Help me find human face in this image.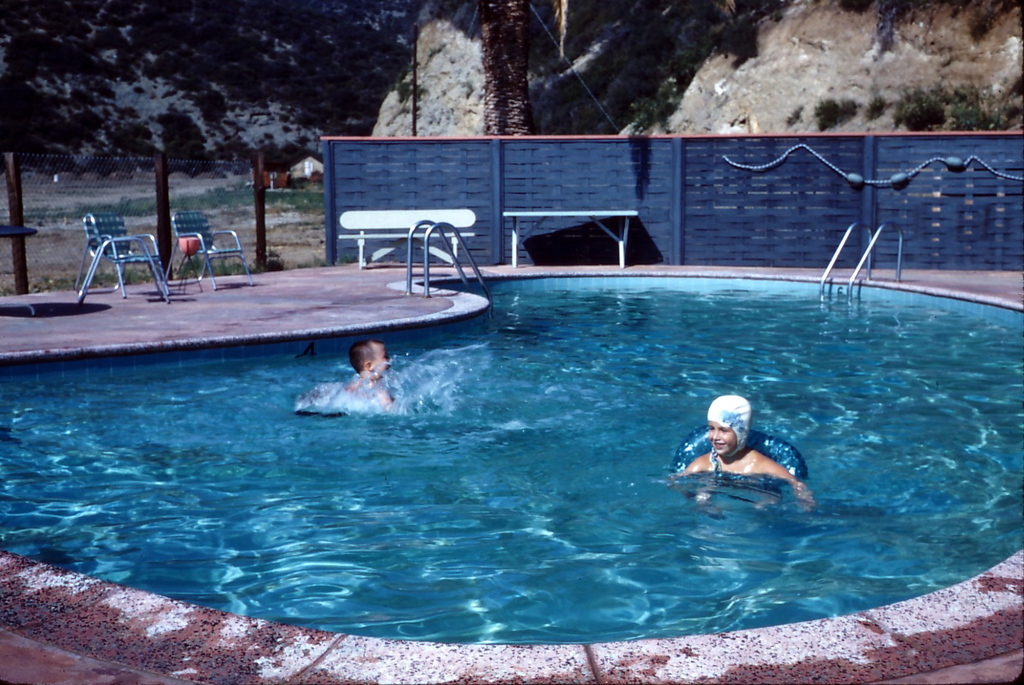
Found it: 708, 420, 735, 454.
